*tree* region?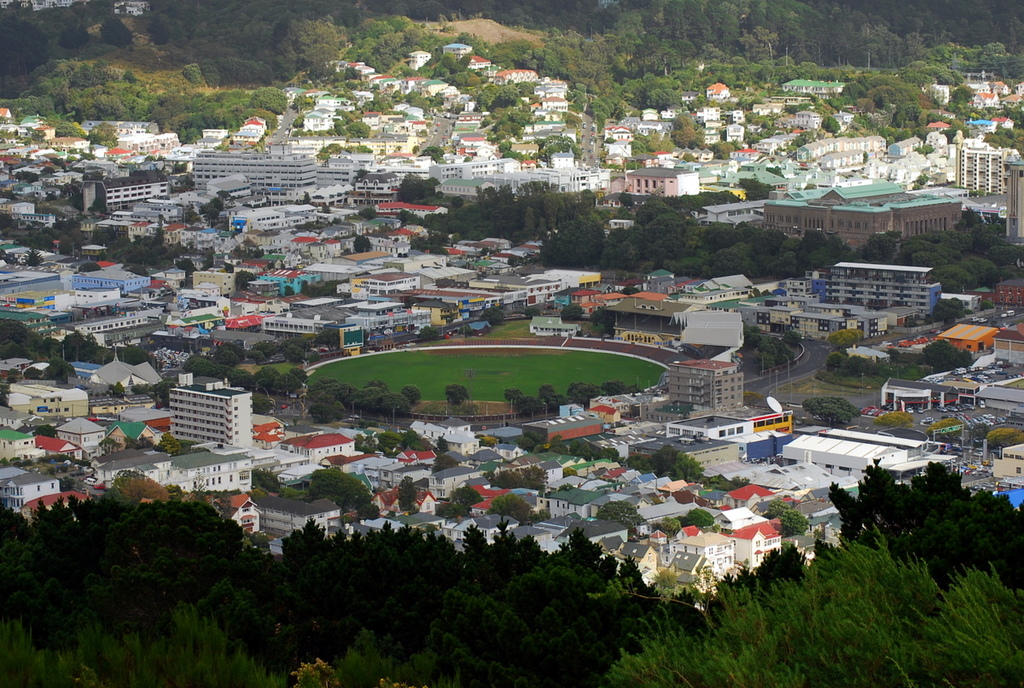
597, 522, 1023, 687
